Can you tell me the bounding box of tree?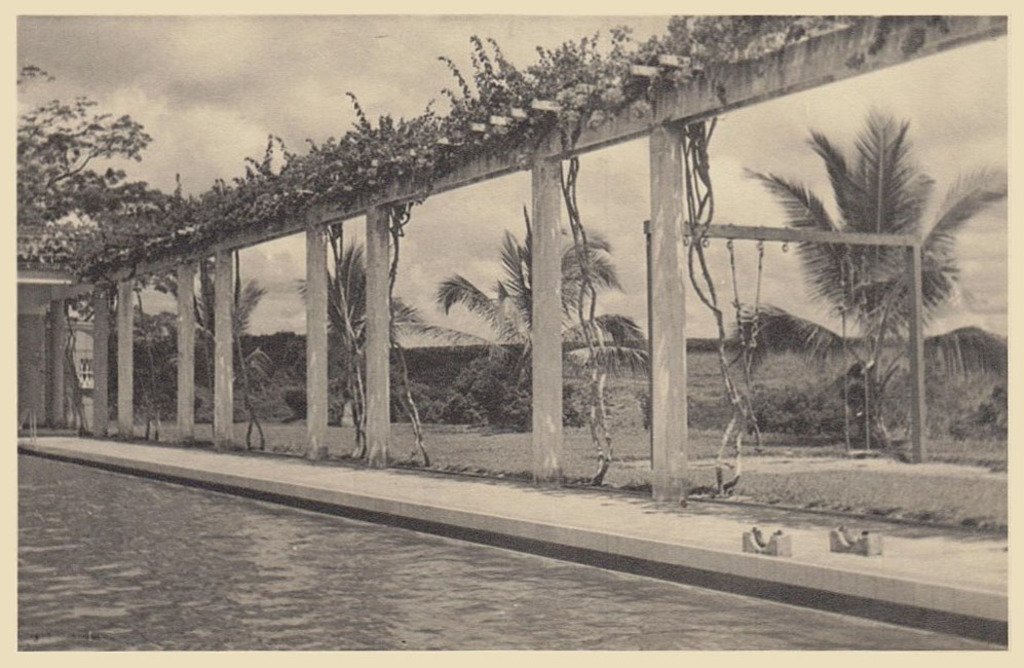
box(318, 233, 451, 467).
